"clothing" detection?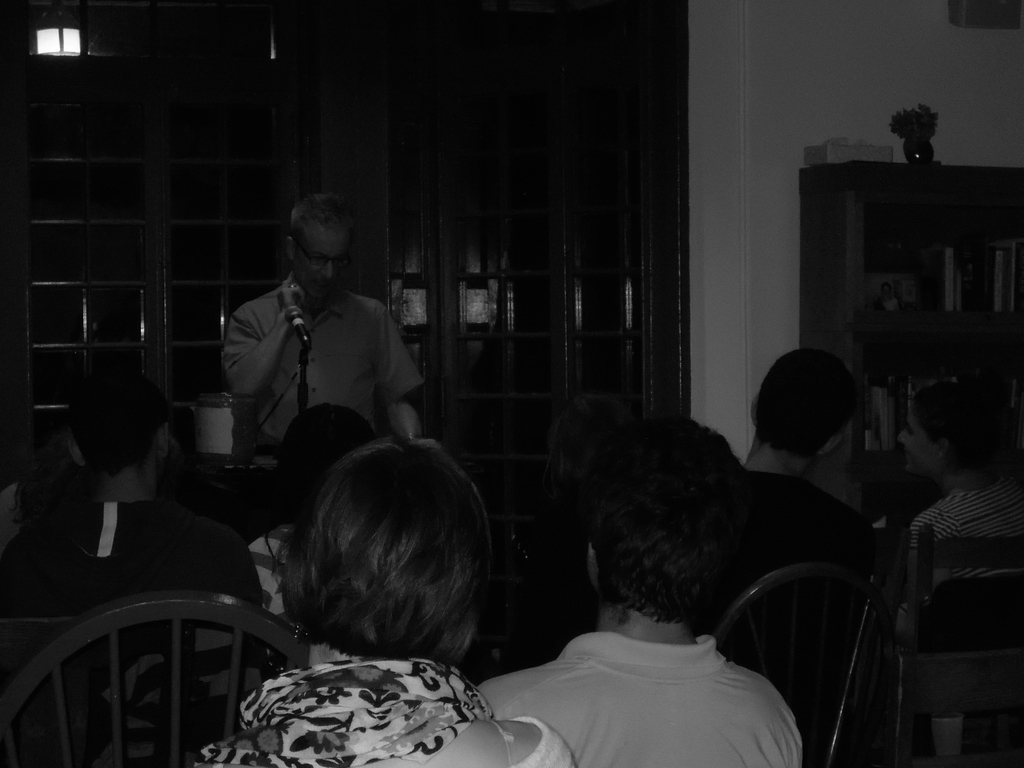
164, 642, 573, 767
